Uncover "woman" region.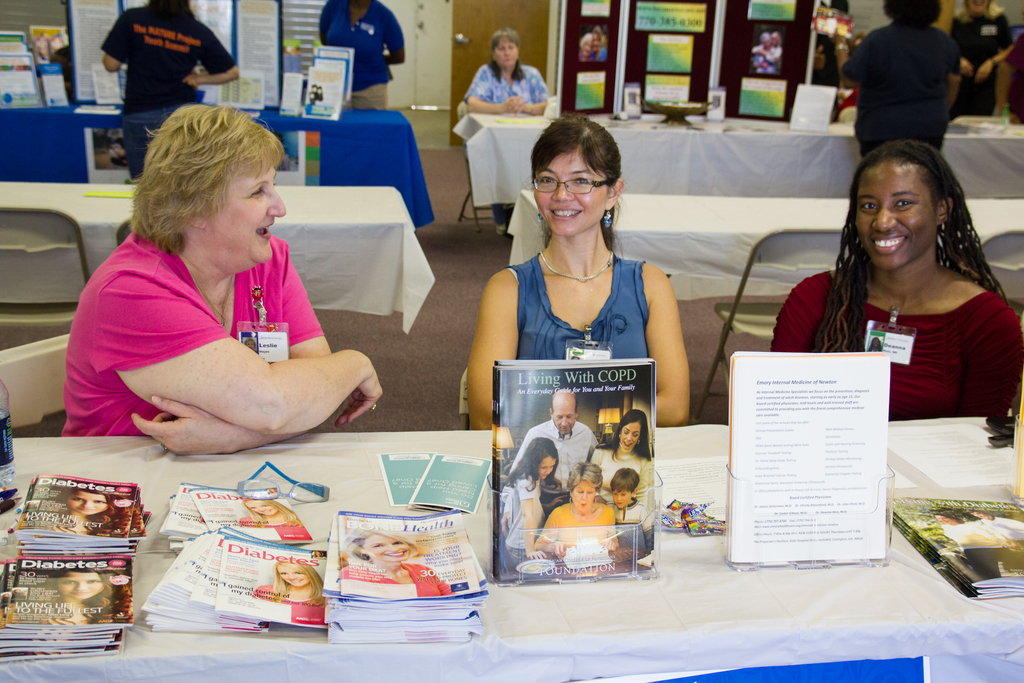
Uncovered: crop(8, 570, 123, 626).
